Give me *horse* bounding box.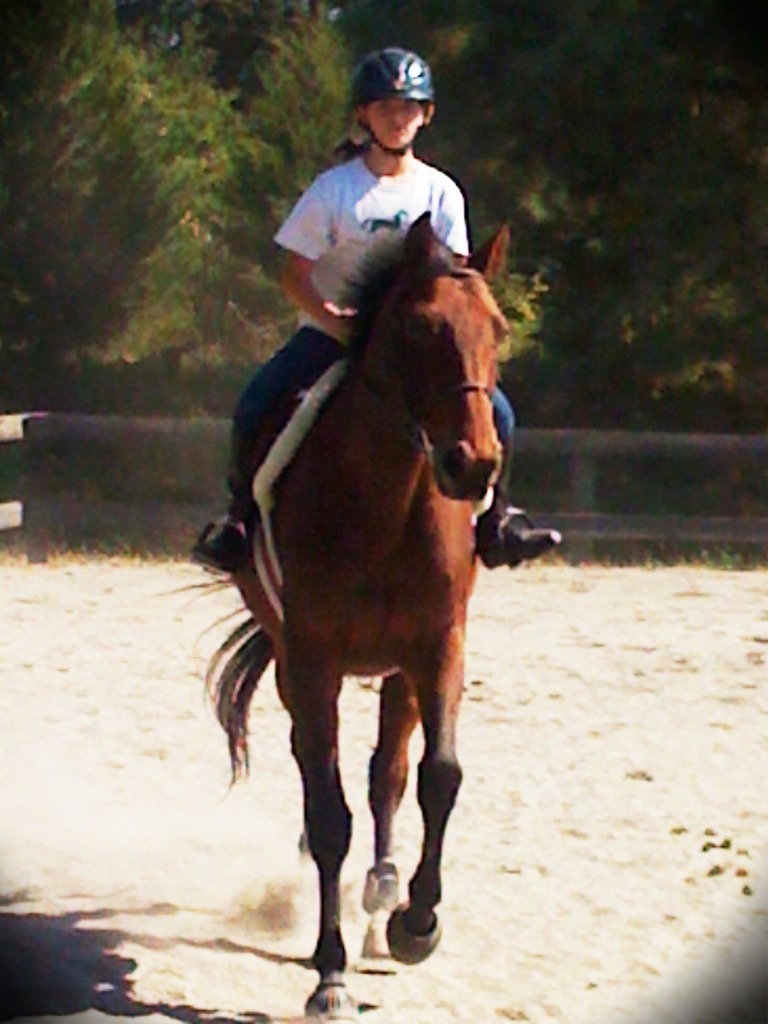
{"left": 161, "top": 209, "right": 518, "bottom": 1022}.
